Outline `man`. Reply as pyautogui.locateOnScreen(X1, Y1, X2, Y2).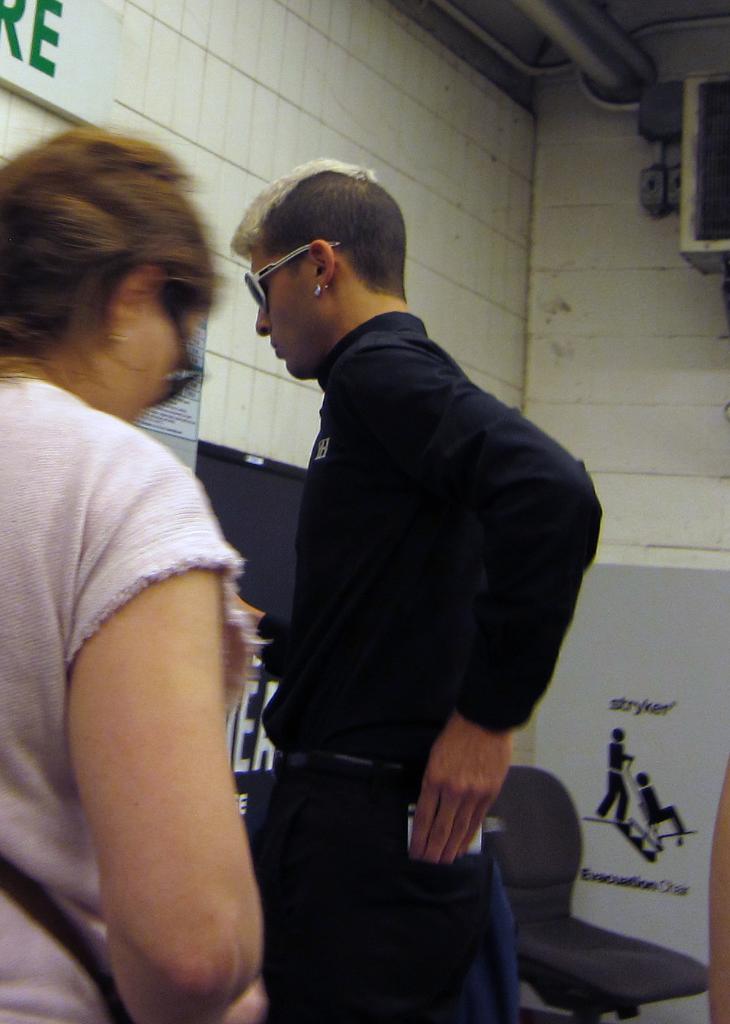
pyautogui.locateOnScreen(203, 181, 594, 991).
